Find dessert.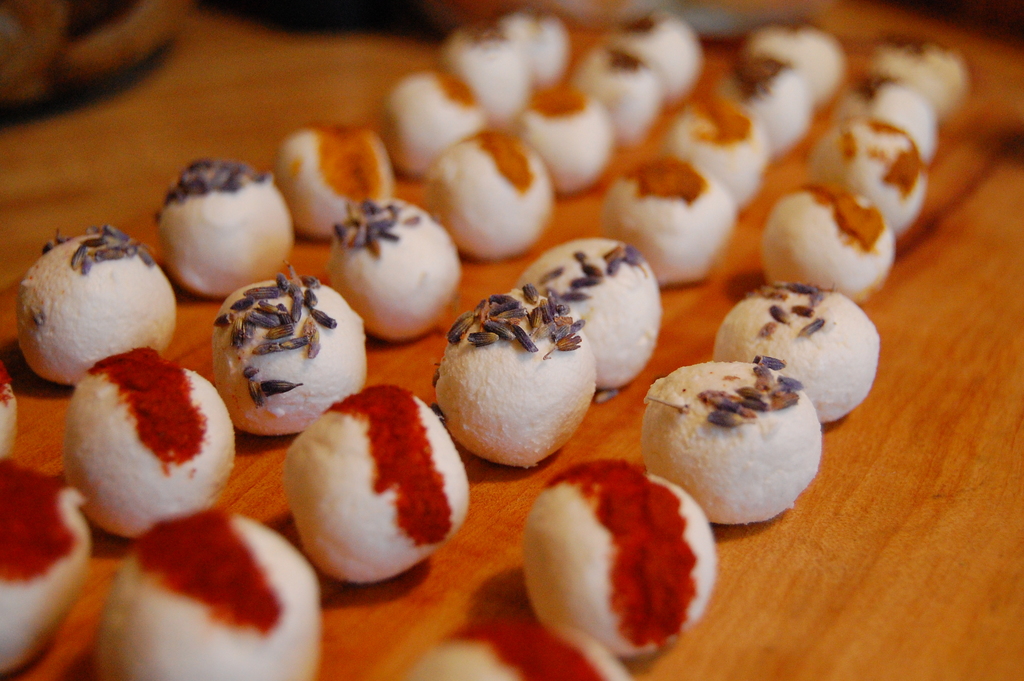
l=559, t=46, r=673, b=157.
